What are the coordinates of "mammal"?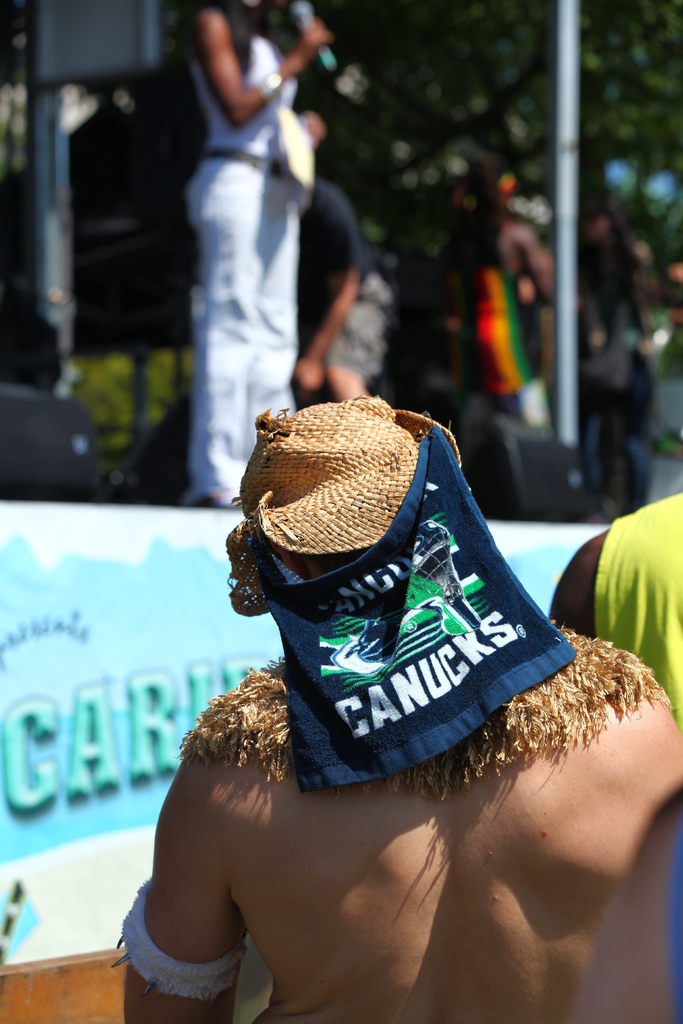
290/104/377/402.
